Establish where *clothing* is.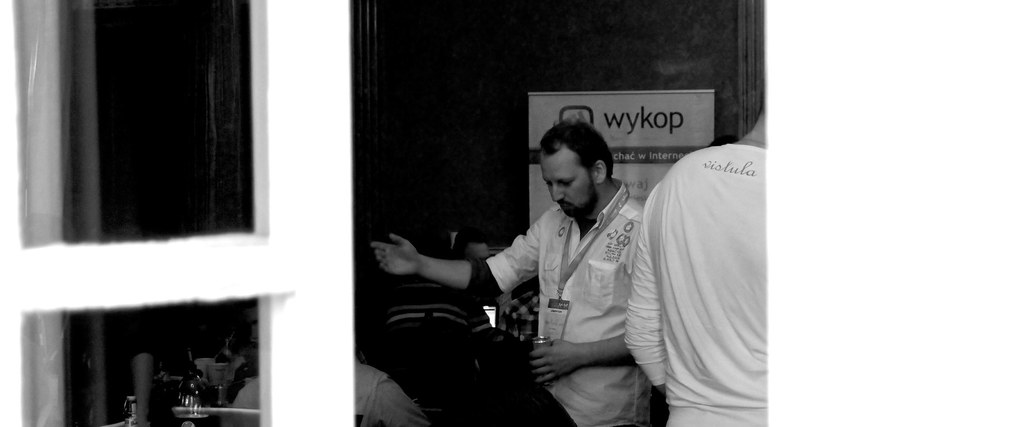
Established at {"x1": 464, "y1": 178, "x2": 643, "y2": 426}.
